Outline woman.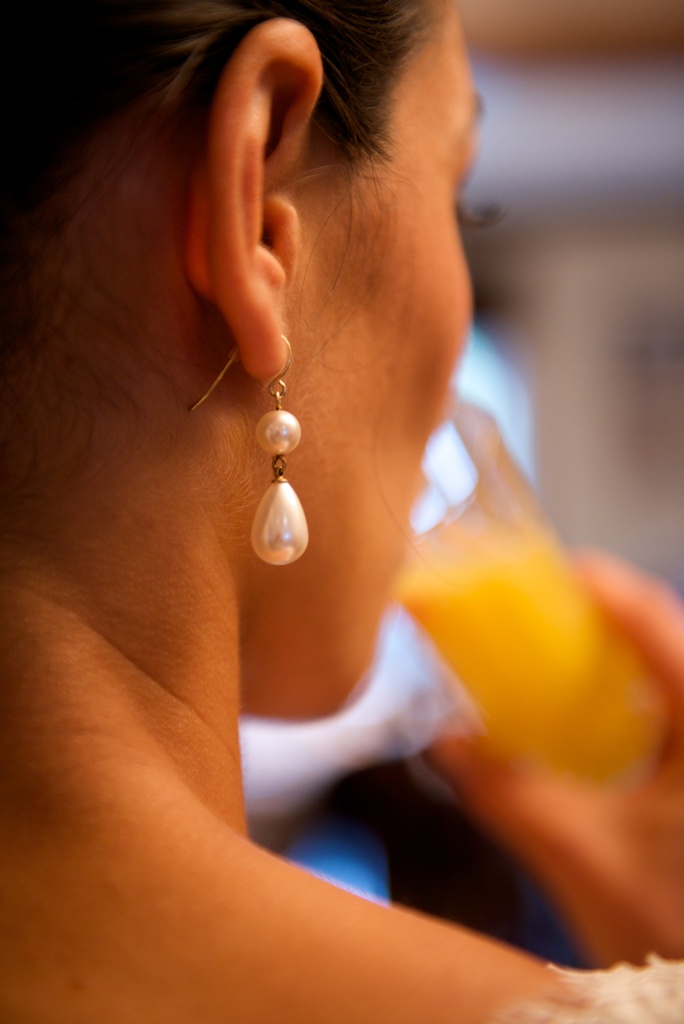
Outline: detection(22, 0, 544, 931).
